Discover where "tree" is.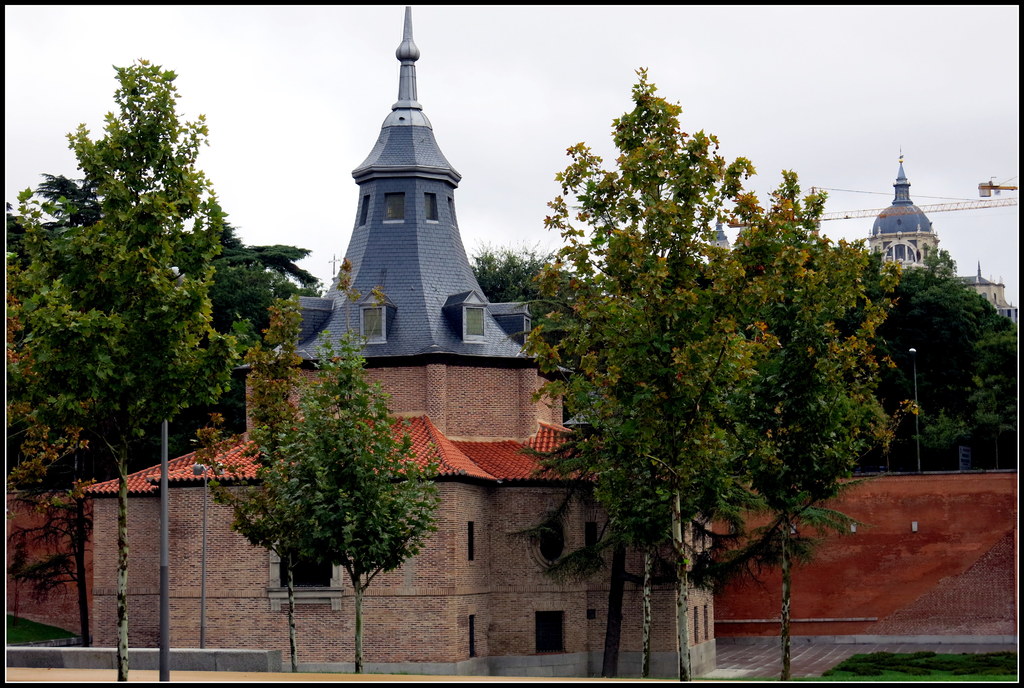
Discovered at box=[268, 328, 442, 673].
